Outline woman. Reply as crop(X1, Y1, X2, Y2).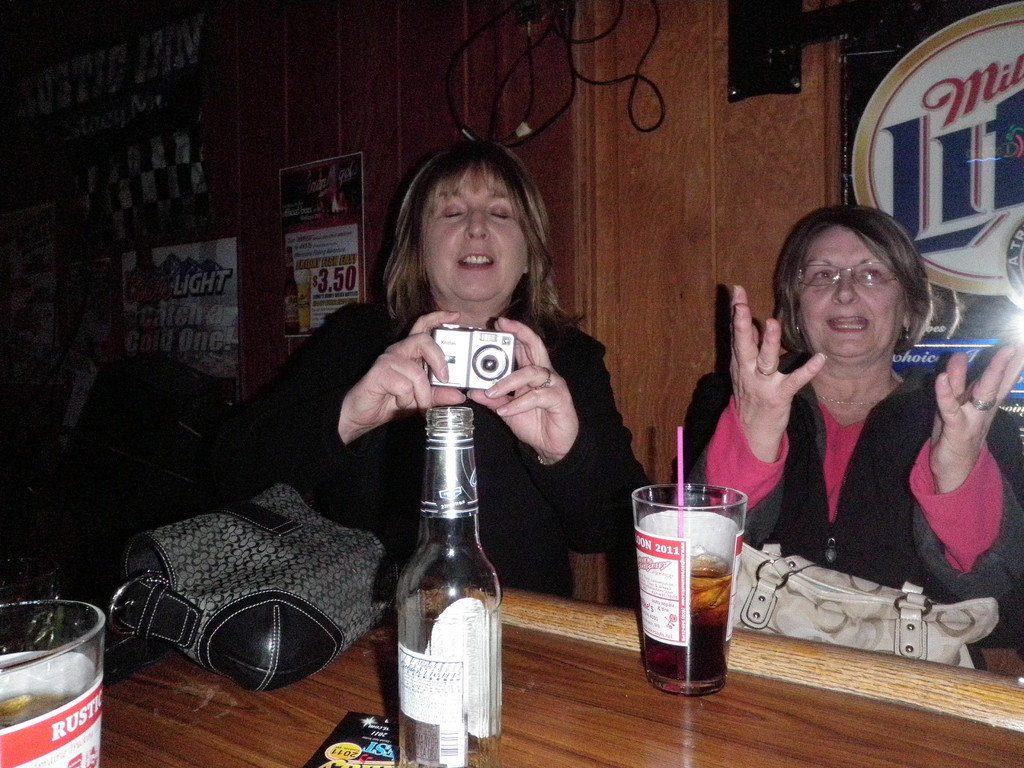
crop(720, 204, 990, 648).
